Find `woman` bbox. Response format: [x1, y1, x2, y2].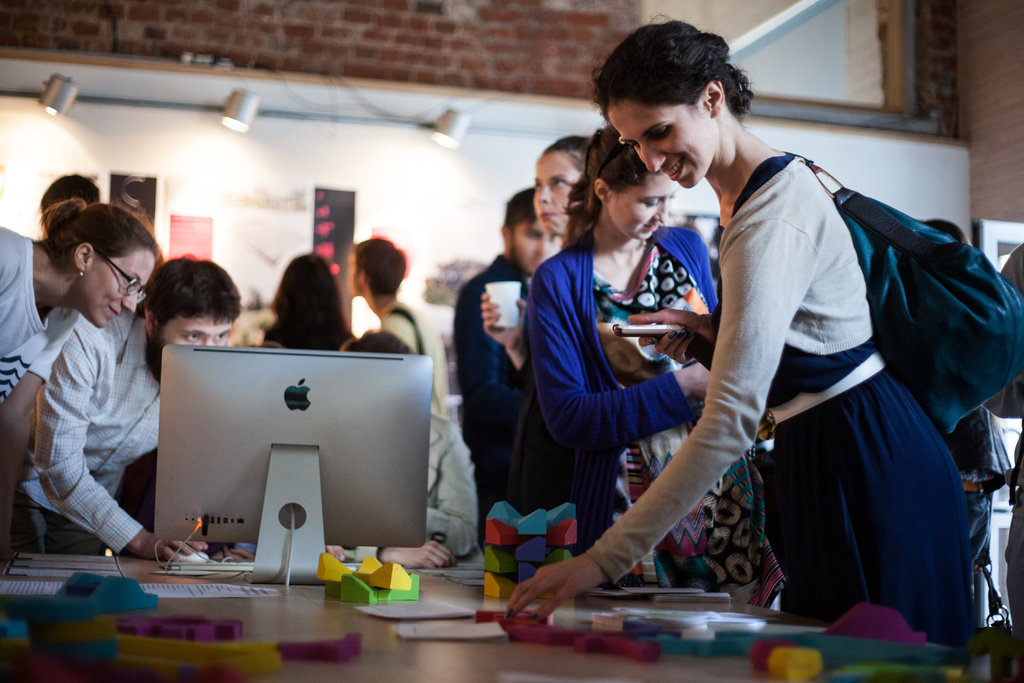
[536, 109, 753, 611].
